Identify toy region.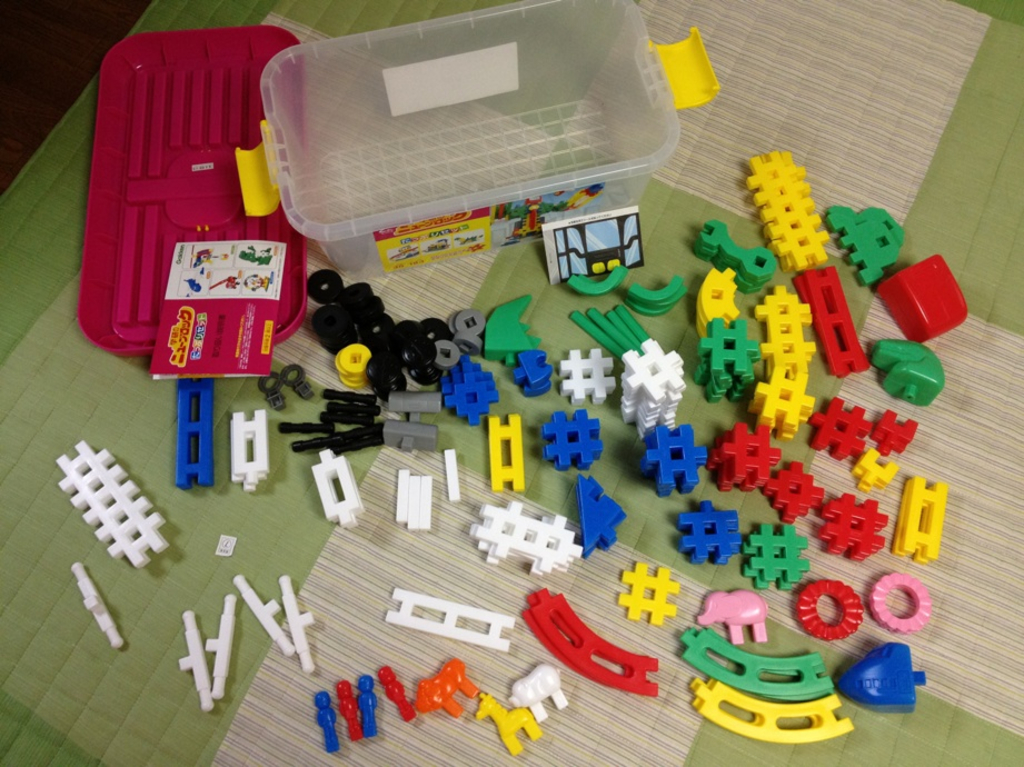
Region: crop(507, 347, 551, 395).
